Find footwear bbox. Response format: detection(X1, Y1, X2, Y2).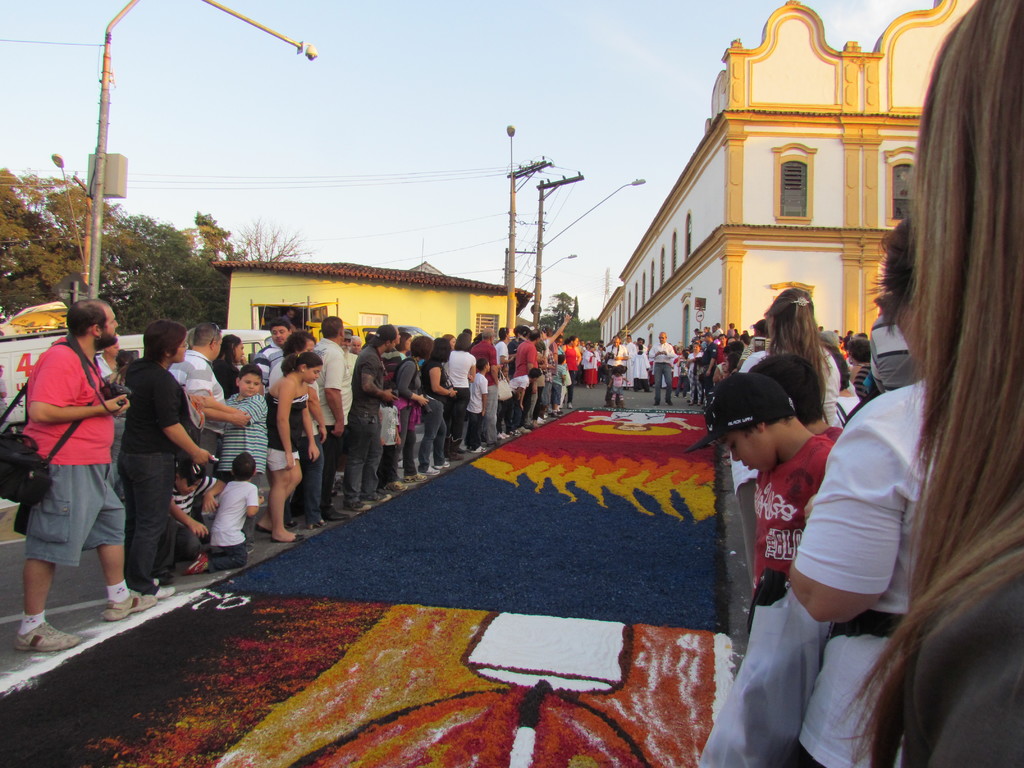
detection(271, 533, 307, 543).
